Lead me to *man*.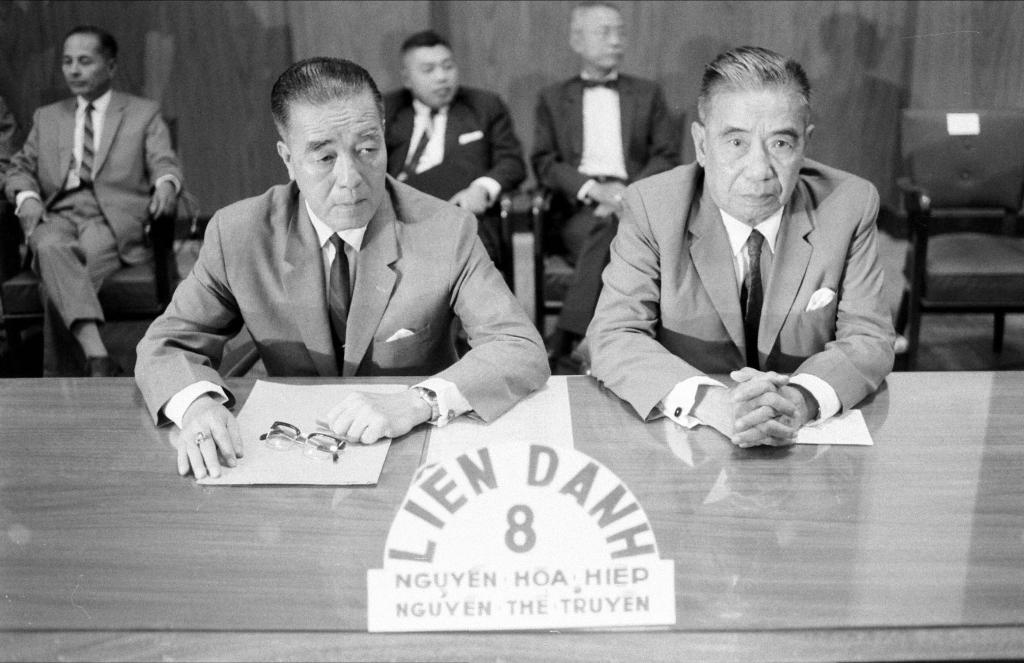
Lead to [left=1, top=30, right=183, bottom=379].
